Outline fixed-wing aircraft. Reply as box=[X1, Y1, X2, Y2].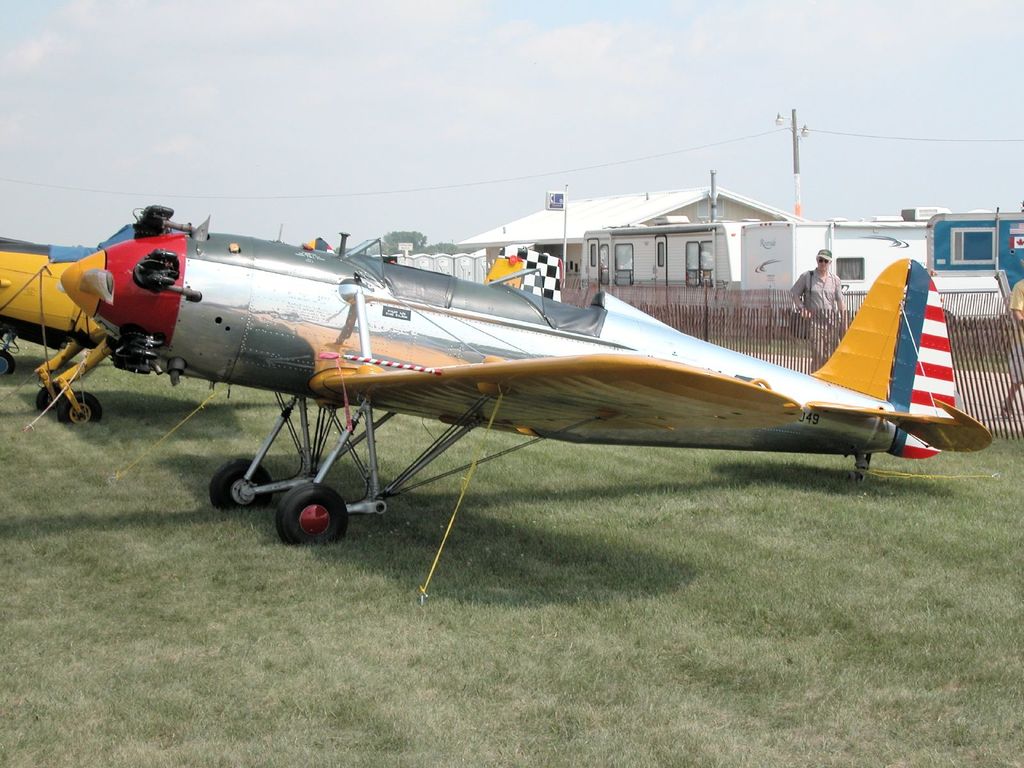
box=[0, 217, 572, 426].
